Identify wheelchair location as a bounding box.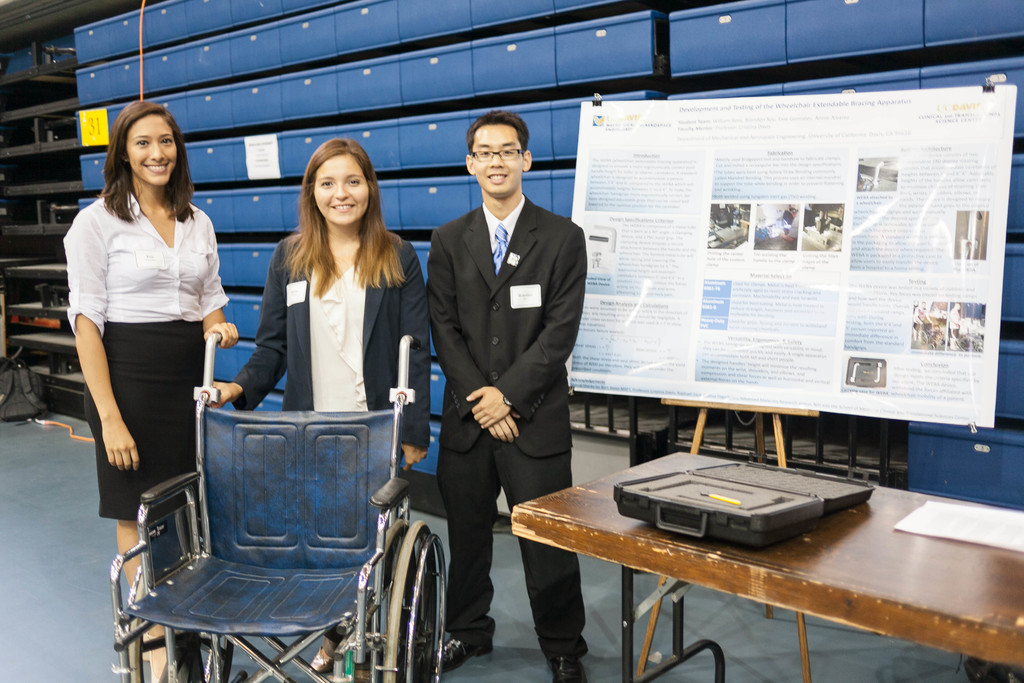
97, 383, 472, 682.
